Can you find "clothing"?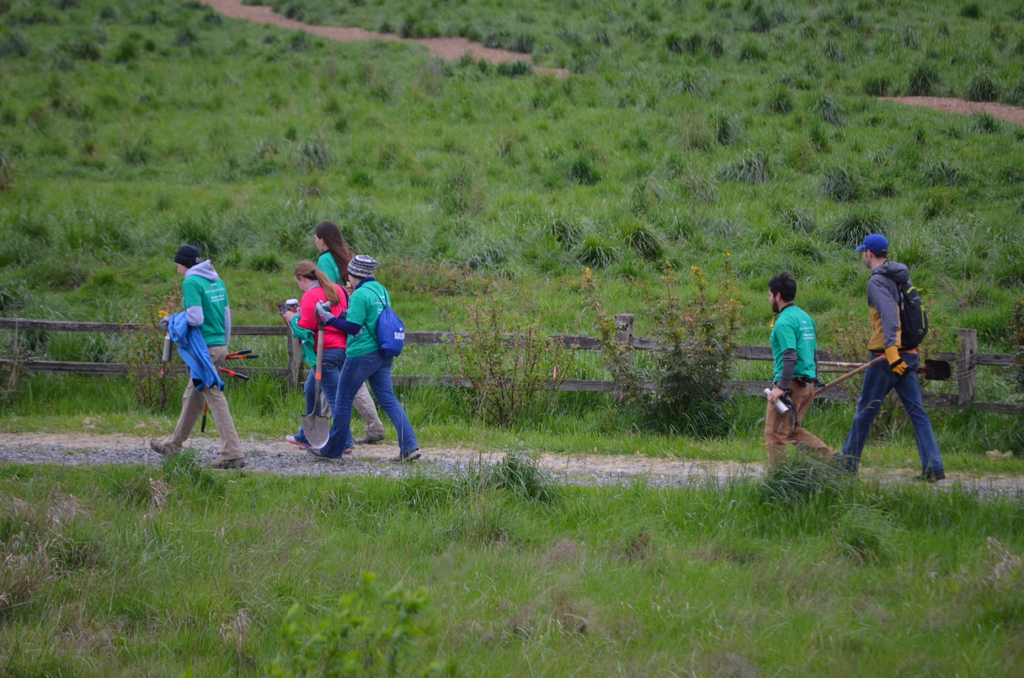
Yes, bounding box: (314, 245, 345, 280).
